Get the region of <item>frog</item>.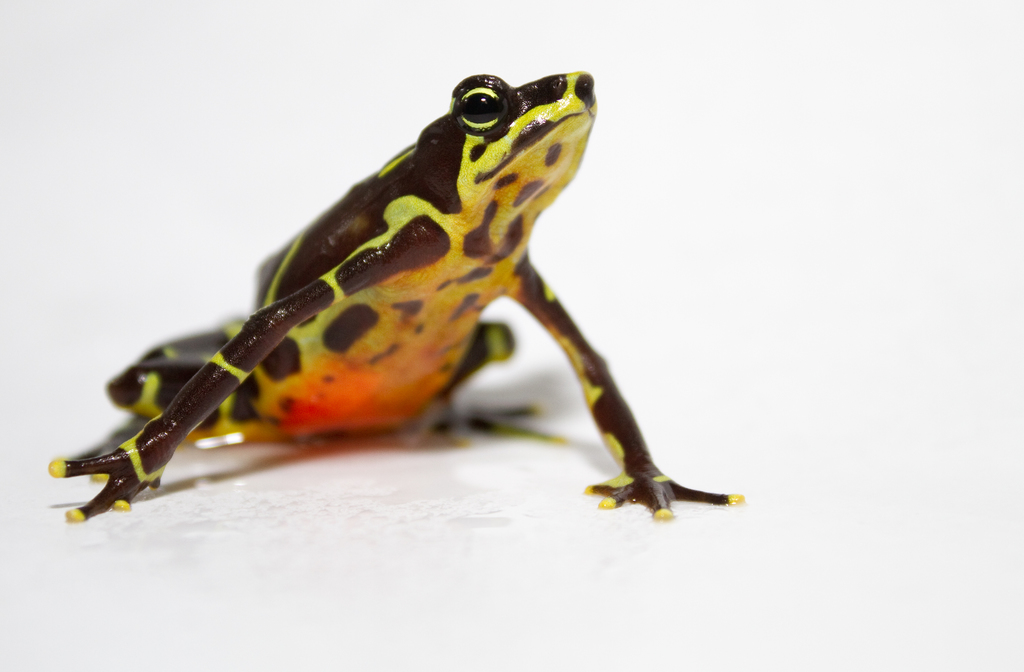
48/69/746/522.
